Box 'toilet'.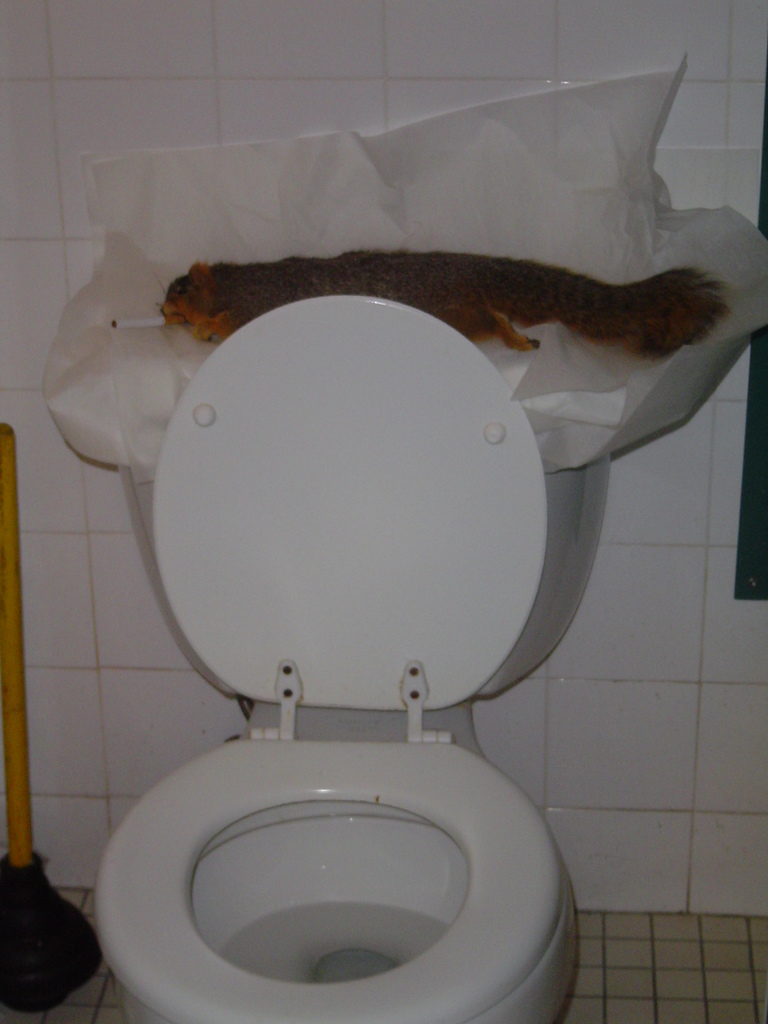
rect(81, 277, 592, 1023).
